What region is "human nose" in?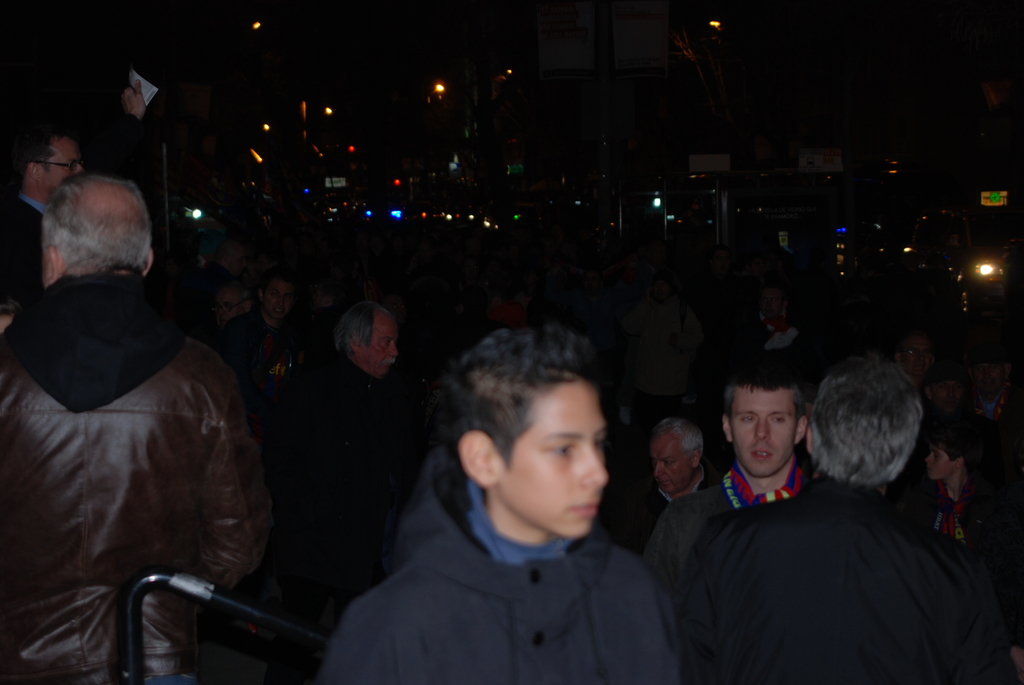
<box>586,446,605,492</box>.
